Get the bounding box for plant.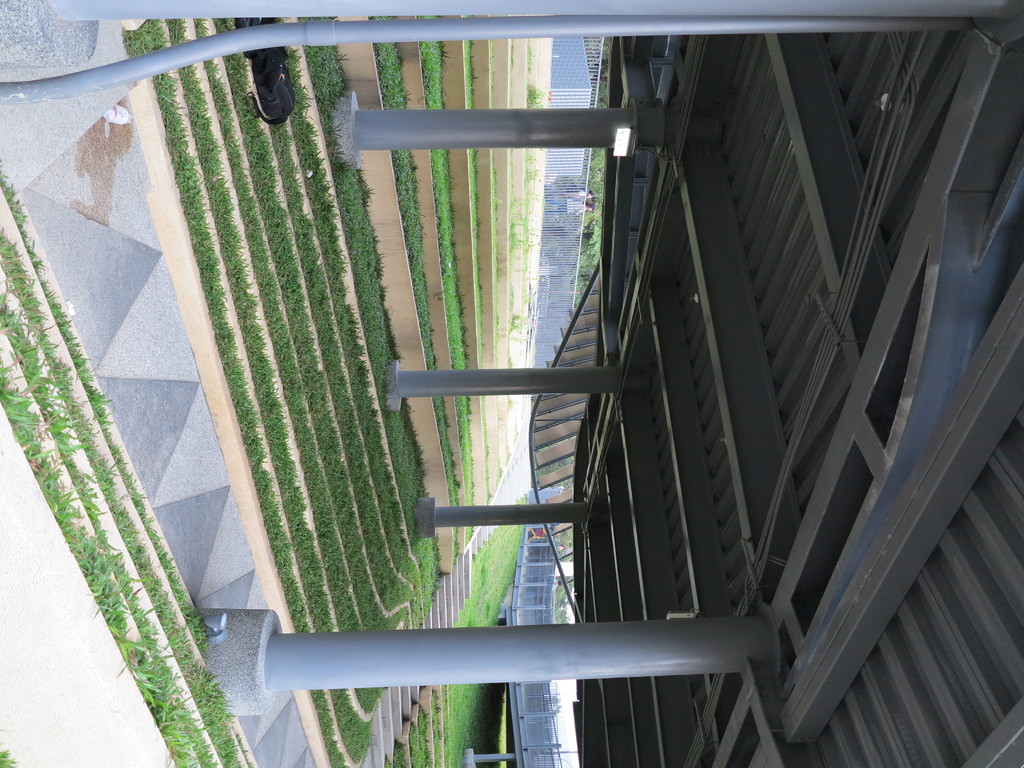
BBox(524, 71, 543, 114).
